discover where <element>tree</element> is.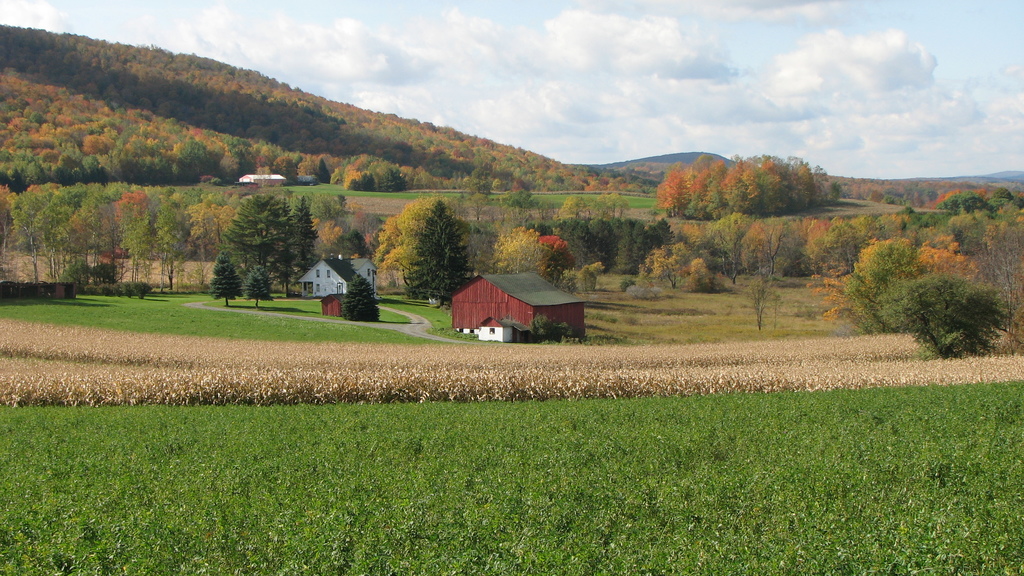
Discovered at x1=31, y1=115, x2=58, y2=164.
